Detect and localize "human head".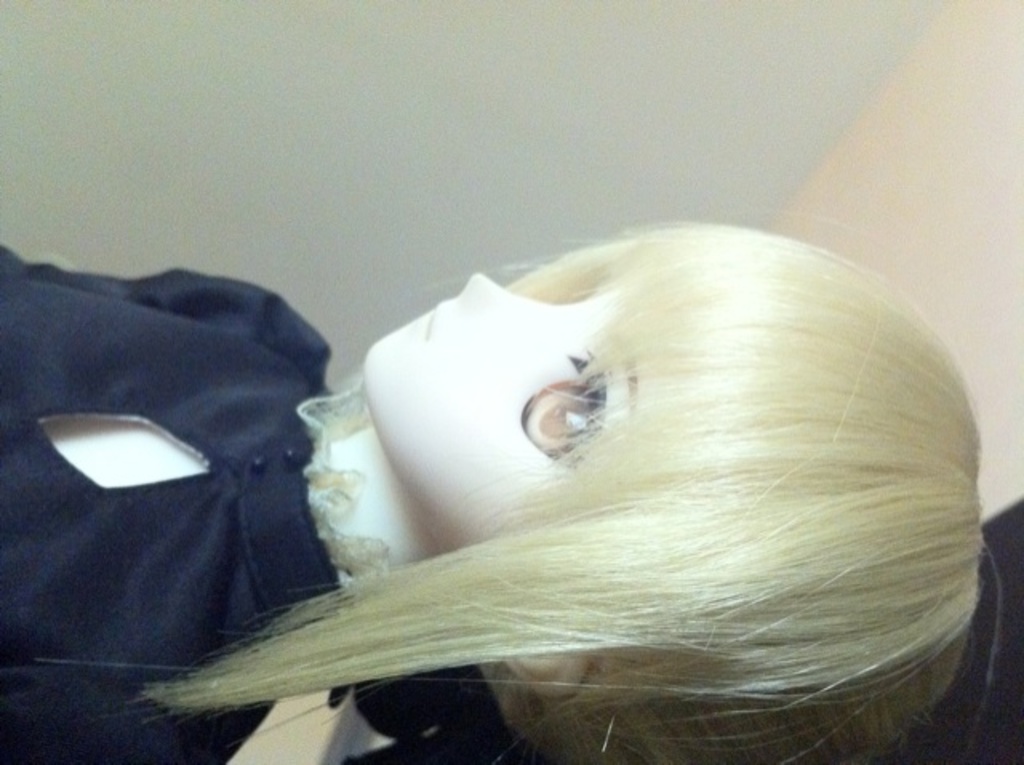
Localized at BBox(397, 222, 938, 658).
